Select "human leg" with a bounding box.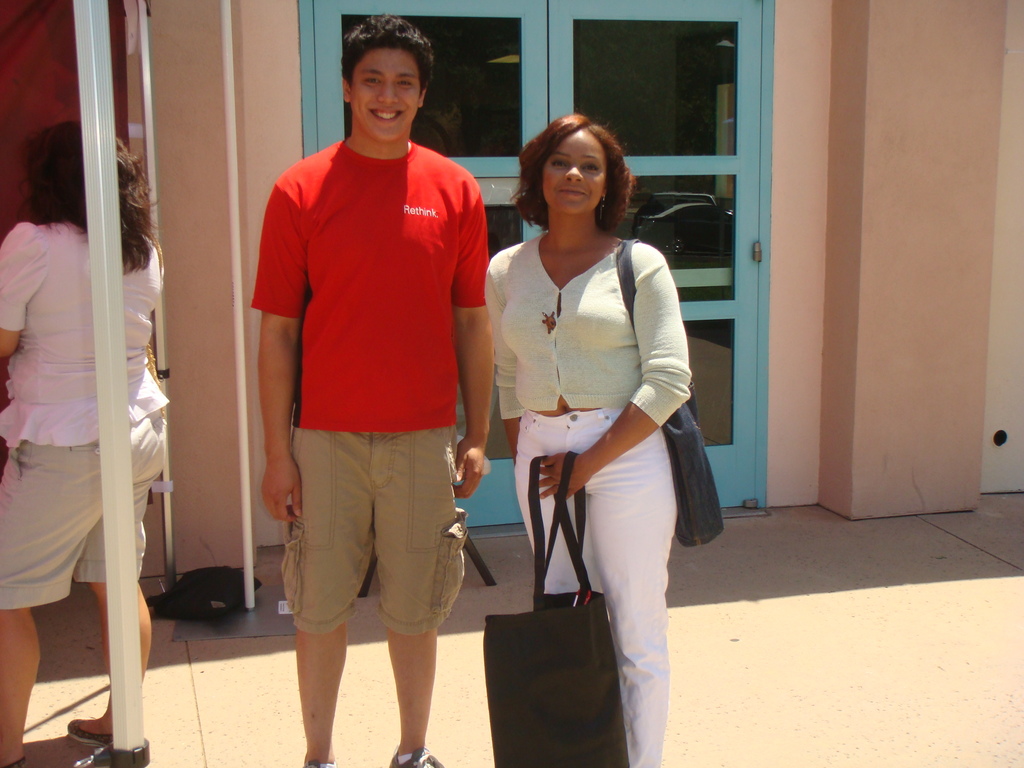
(left=69, top=392, right=174, bottom=746).
